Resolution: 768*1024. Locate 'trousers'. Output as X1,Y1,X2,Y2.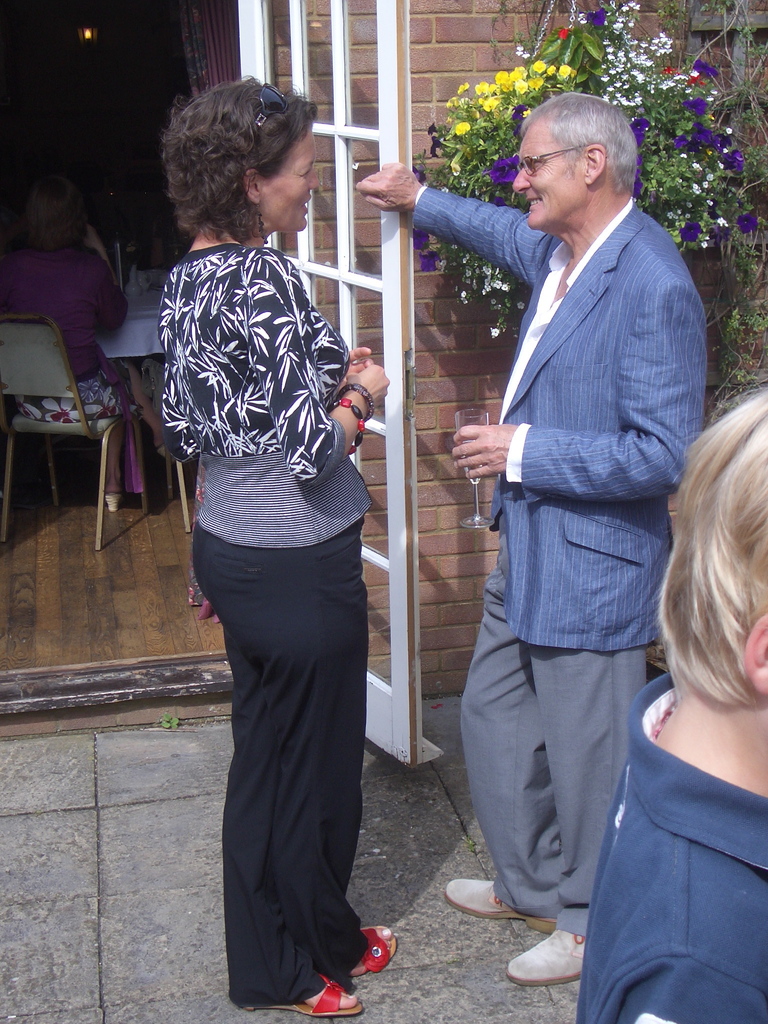
203,478,390,978.
